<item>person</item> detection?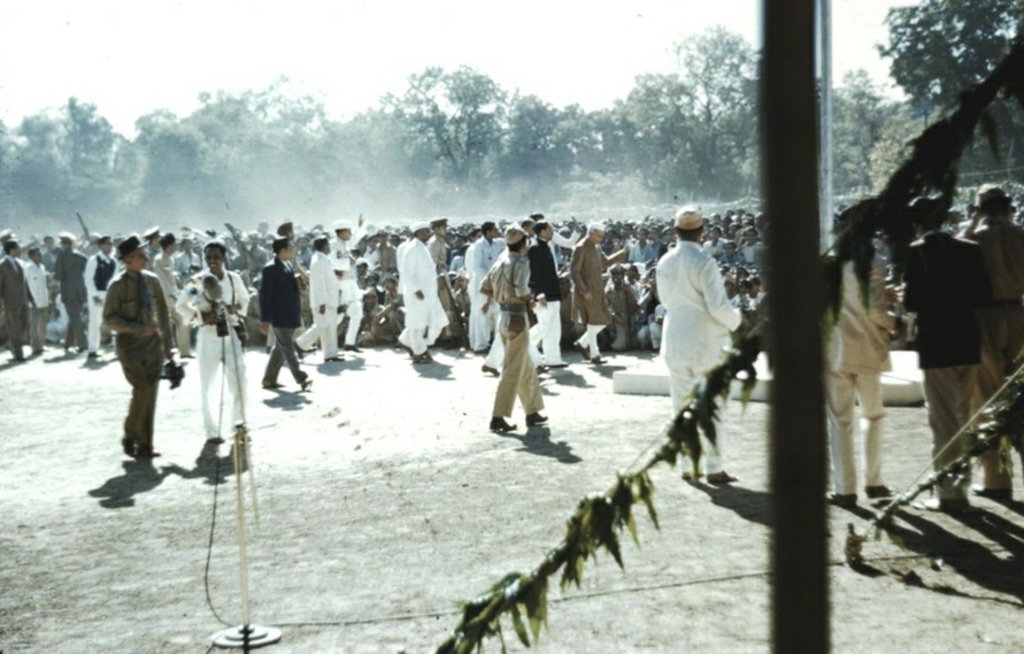
647, 201, 747, 486
